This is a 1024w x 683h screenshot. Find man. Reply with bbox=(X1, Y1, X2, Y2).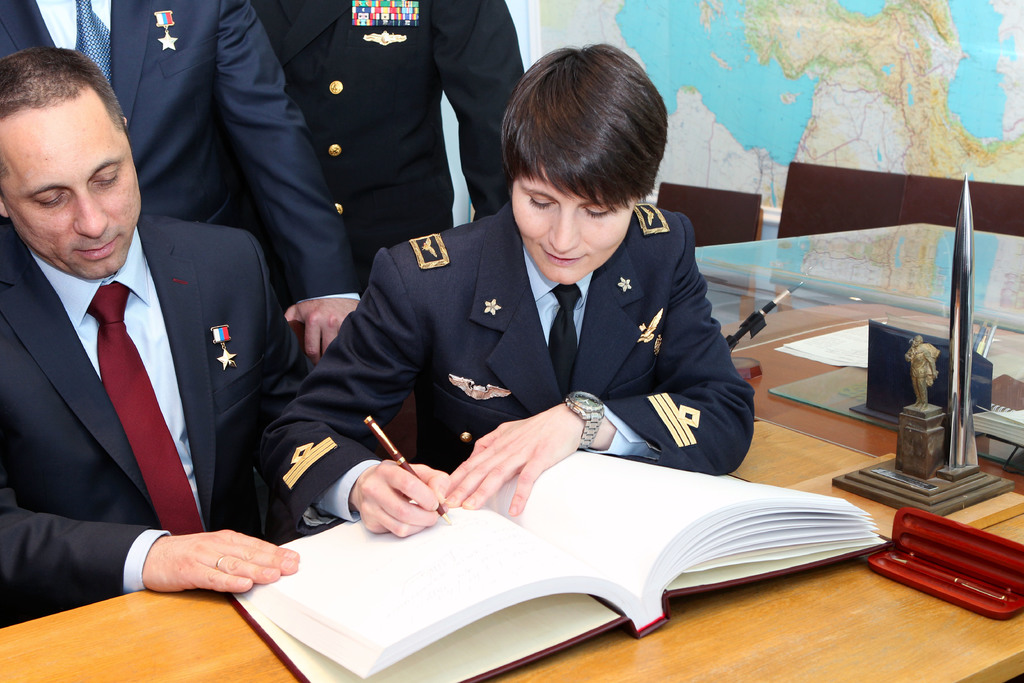
bbox=(253, 46, 765, 524).
